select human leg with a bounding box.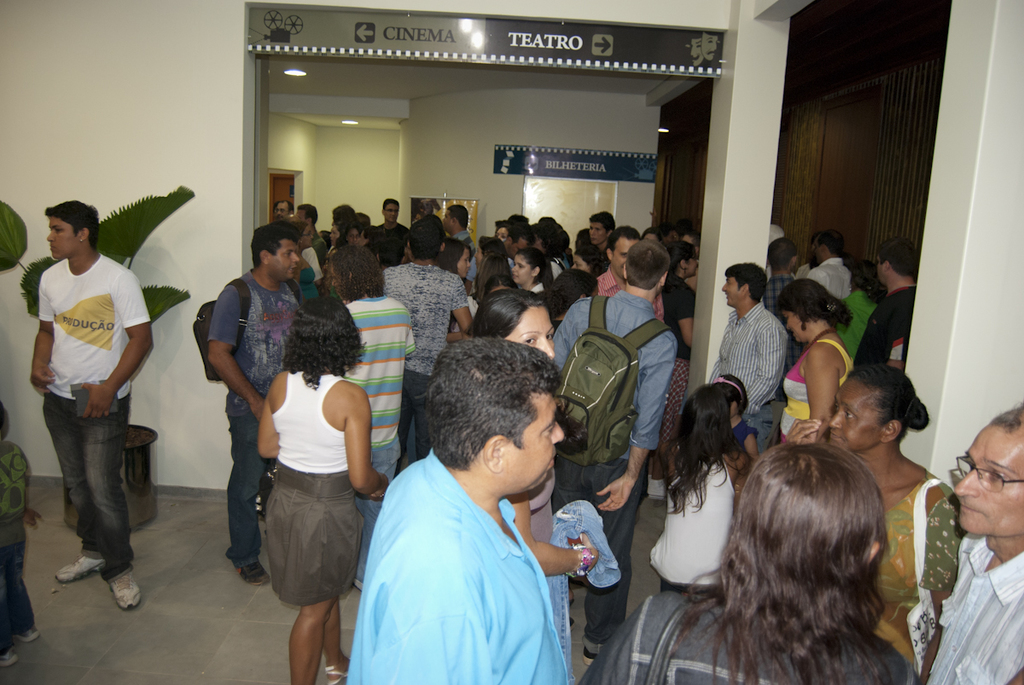
crop(83, 376, 131, 612).
